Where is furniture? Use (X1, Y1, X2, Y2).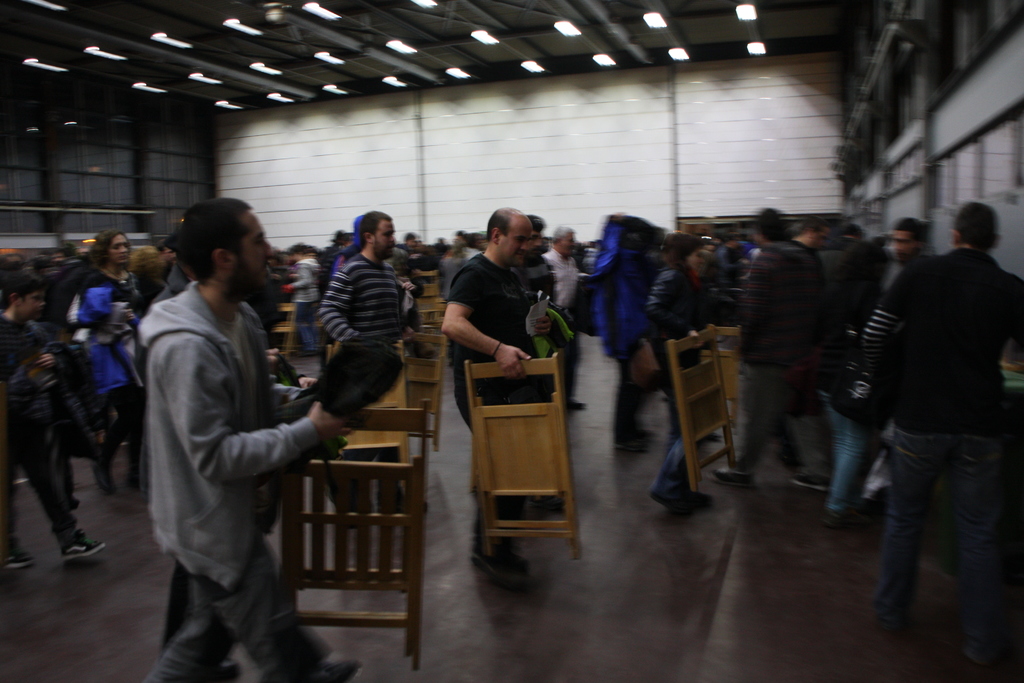
(401, 331, 446, 454).
